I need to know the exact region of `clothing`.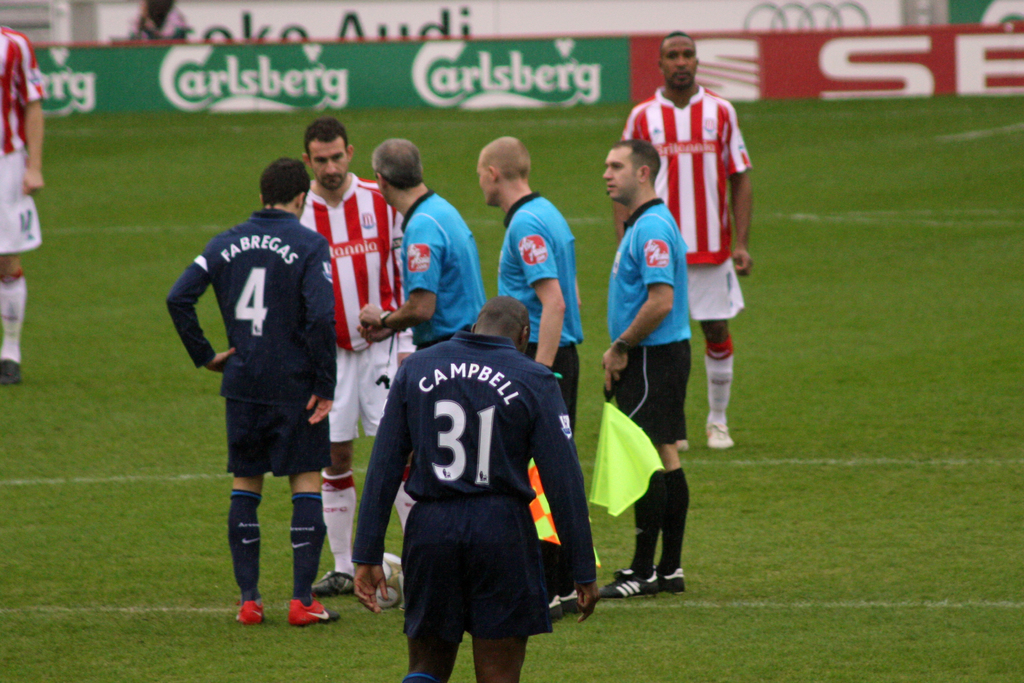
Region: (609, 190, 678, 444).
